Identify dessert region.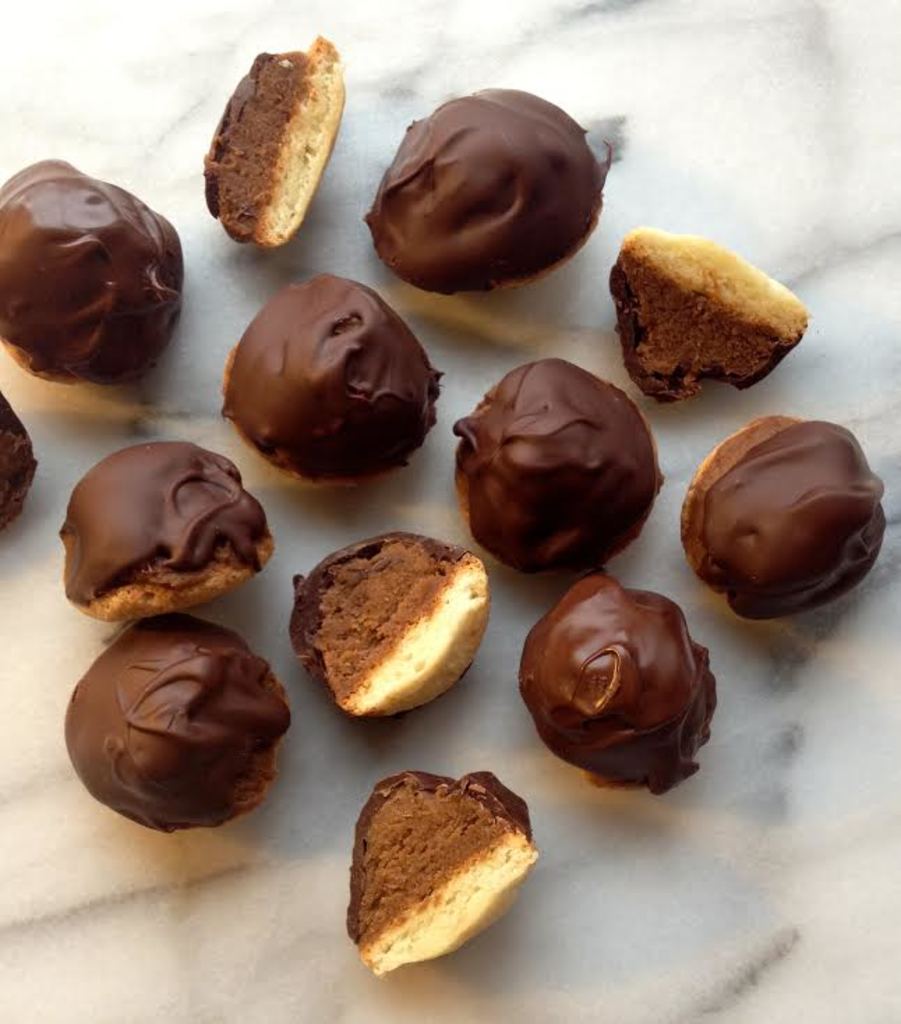
Region: 682/419/888/618.
